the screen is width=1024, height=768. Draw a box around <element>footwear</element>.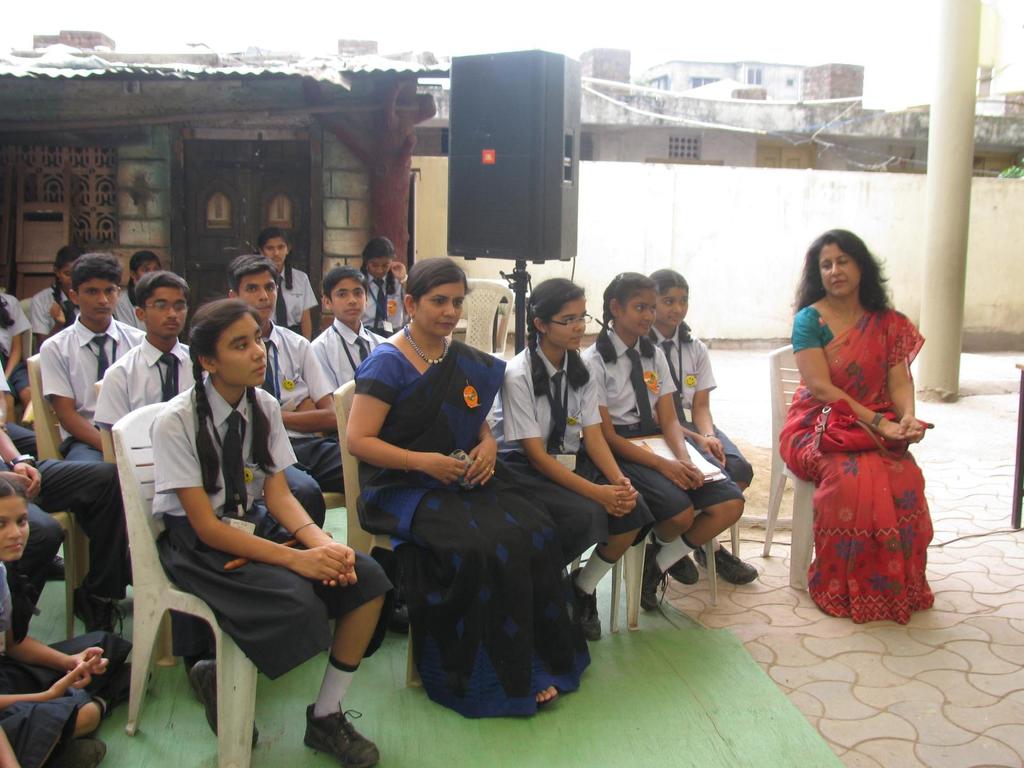
103,662,151,703.
